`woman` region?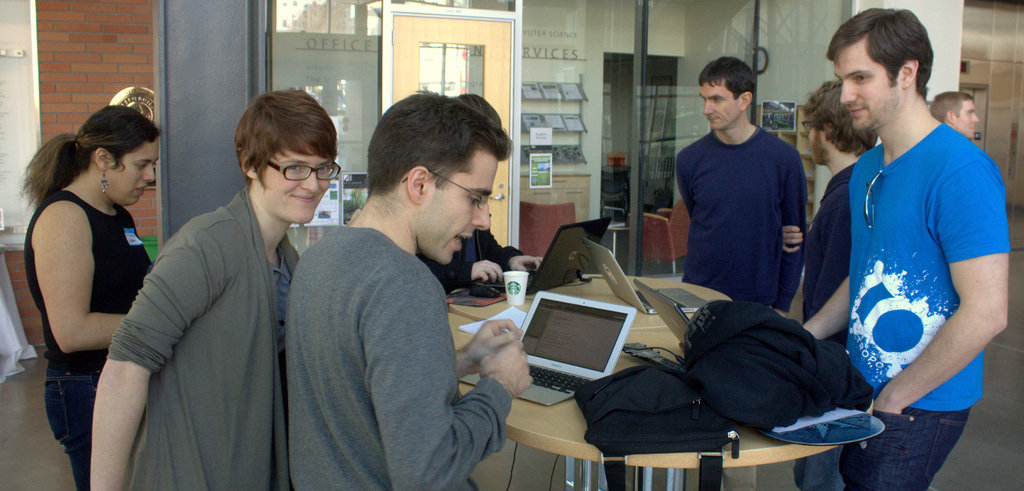
(x1=11, y1=67, x2=169, y2=486)
